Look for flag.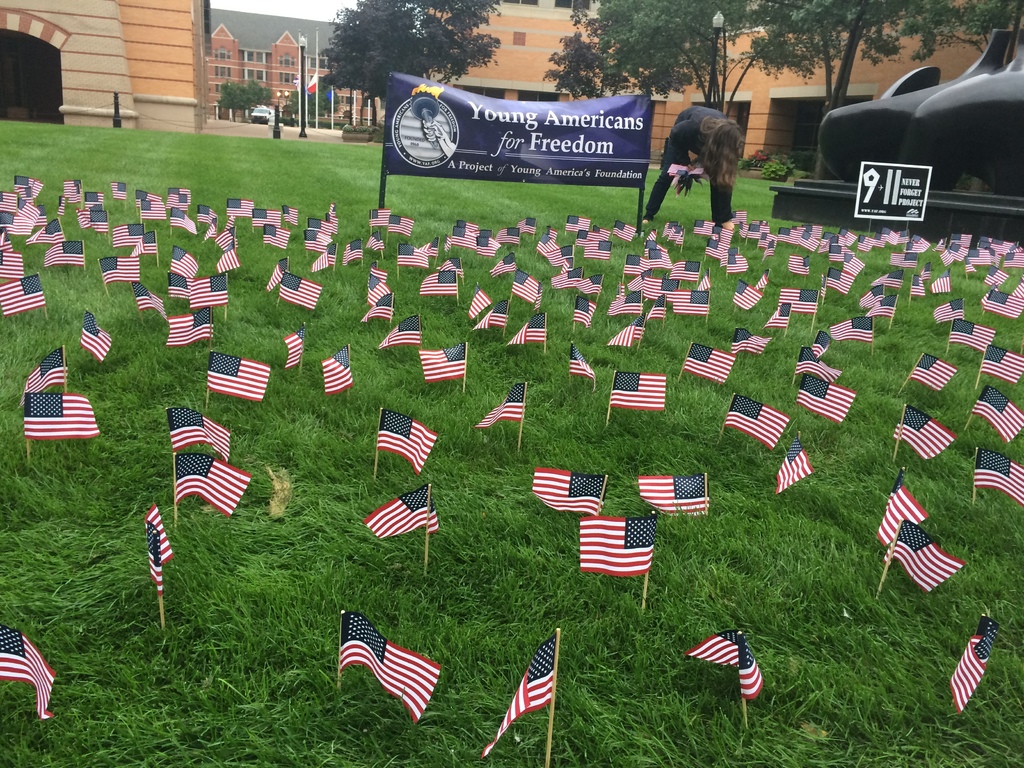
Found: x1=377 y1=317 x2=419 y2=352.
